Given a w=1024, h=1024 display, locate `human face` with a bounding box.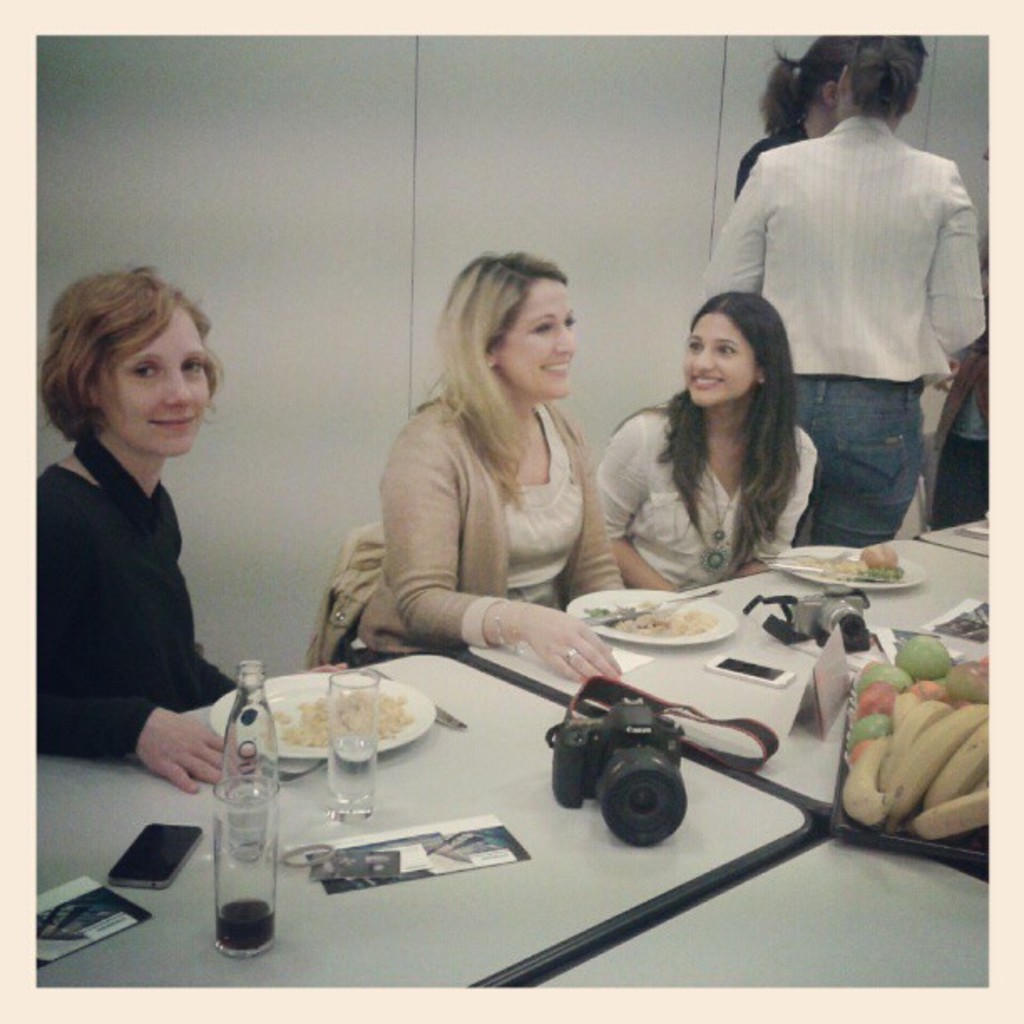
Located: bbox=[500, 278, 572, 392].
